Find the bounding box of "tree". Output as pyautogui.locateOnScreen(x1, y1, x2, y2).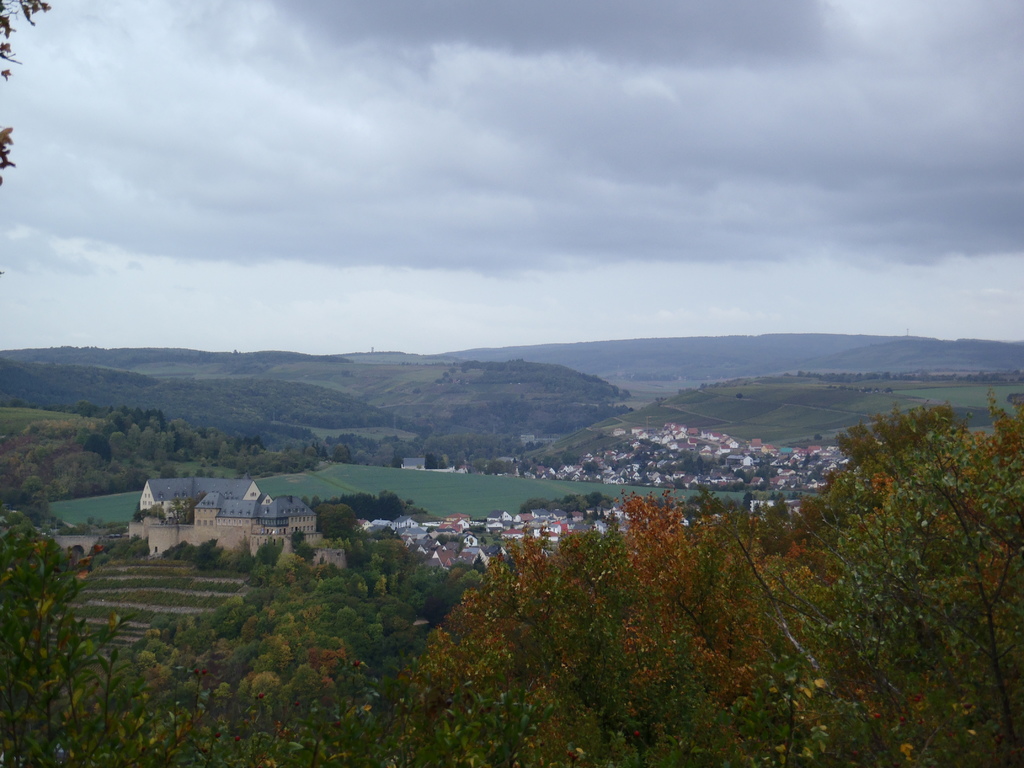
pyautogui.locateOnScreen(140, 429, 162, 458).
